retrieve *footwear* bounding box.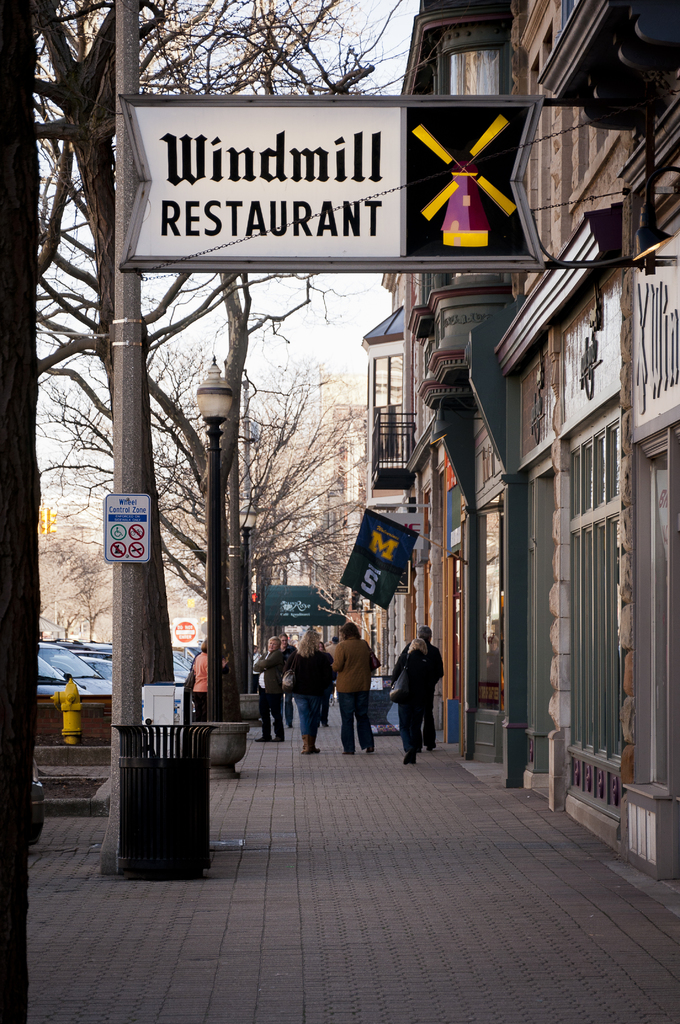
Bounding box: (x1=409, y1=751, x2=416, y2=764).
